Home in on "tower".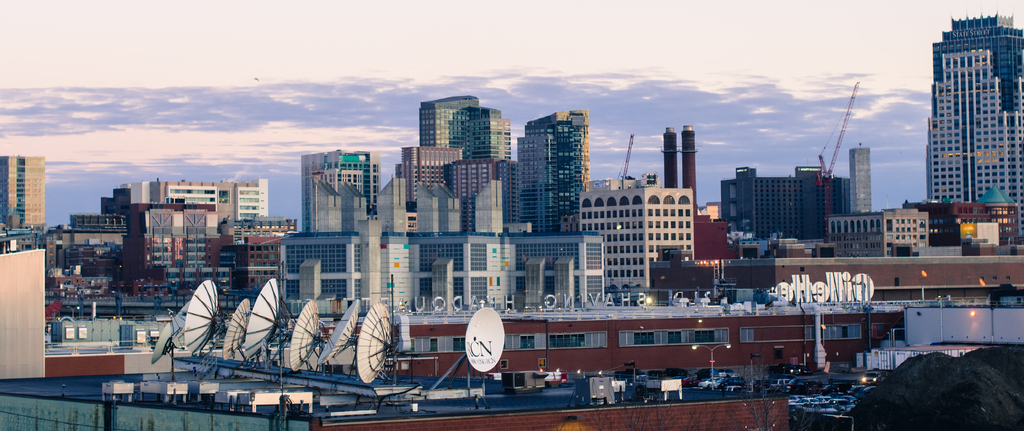
Homed in at (x1=511, y1=137, x2=558, y2=232).
